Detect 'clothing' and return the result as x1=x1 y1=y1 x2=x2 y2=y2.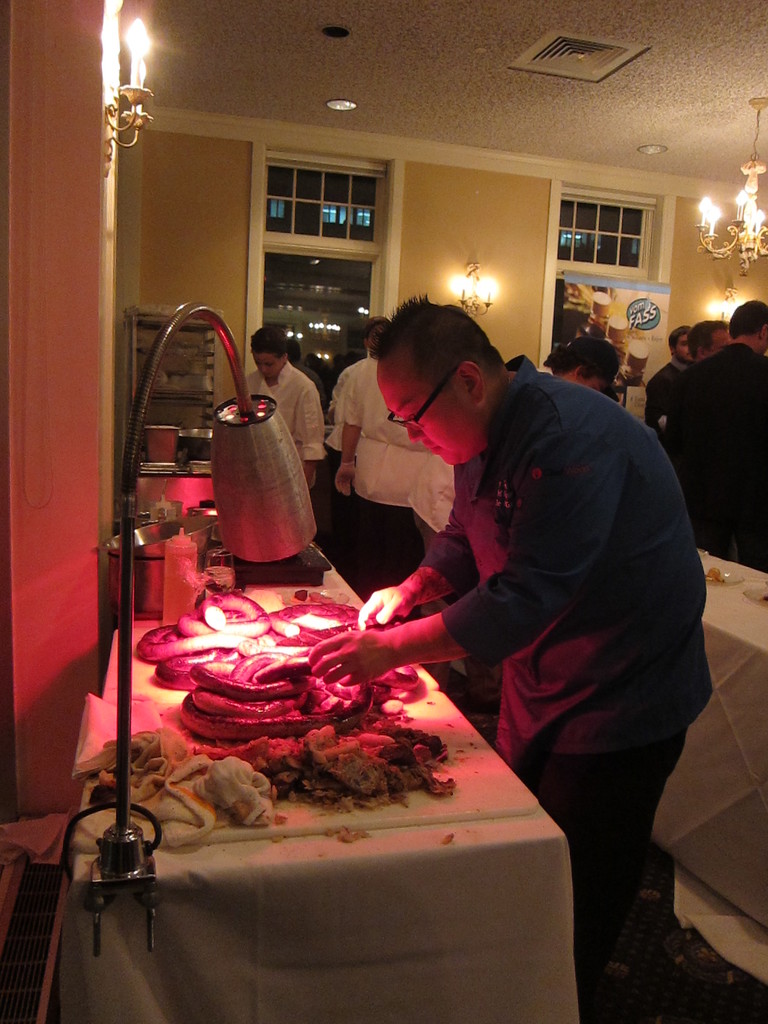
x1=320 y1=358 x2=367 y2=527.
